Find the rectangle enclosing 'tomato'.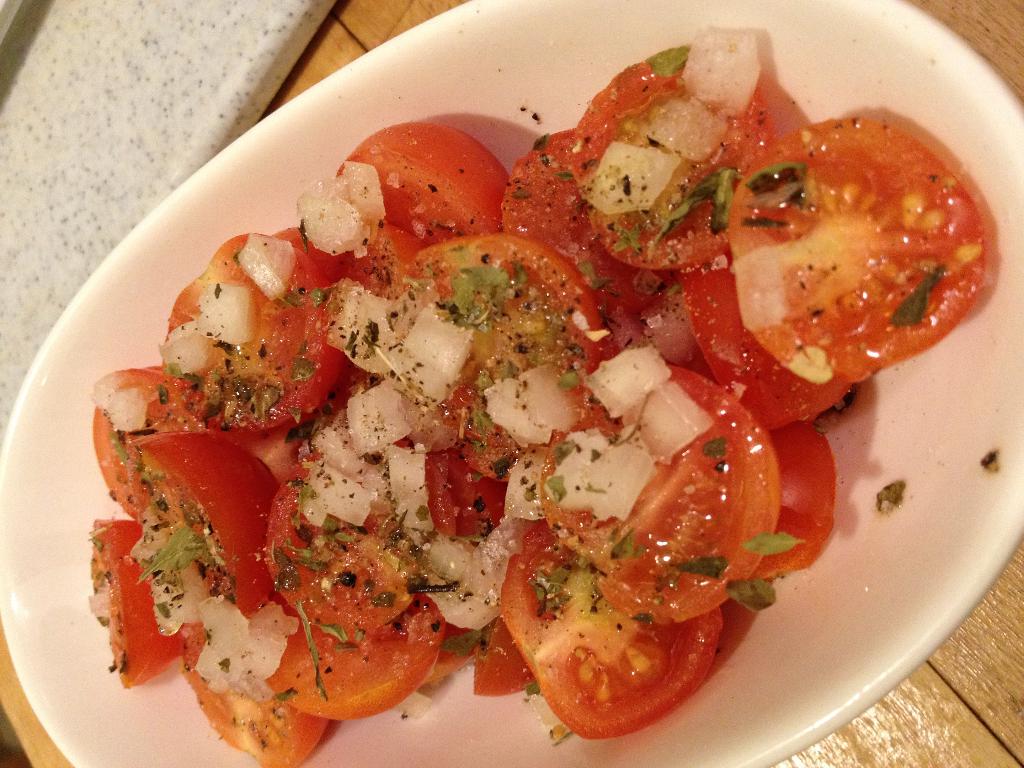
left=532, top=373, right=781, bottom=624.
